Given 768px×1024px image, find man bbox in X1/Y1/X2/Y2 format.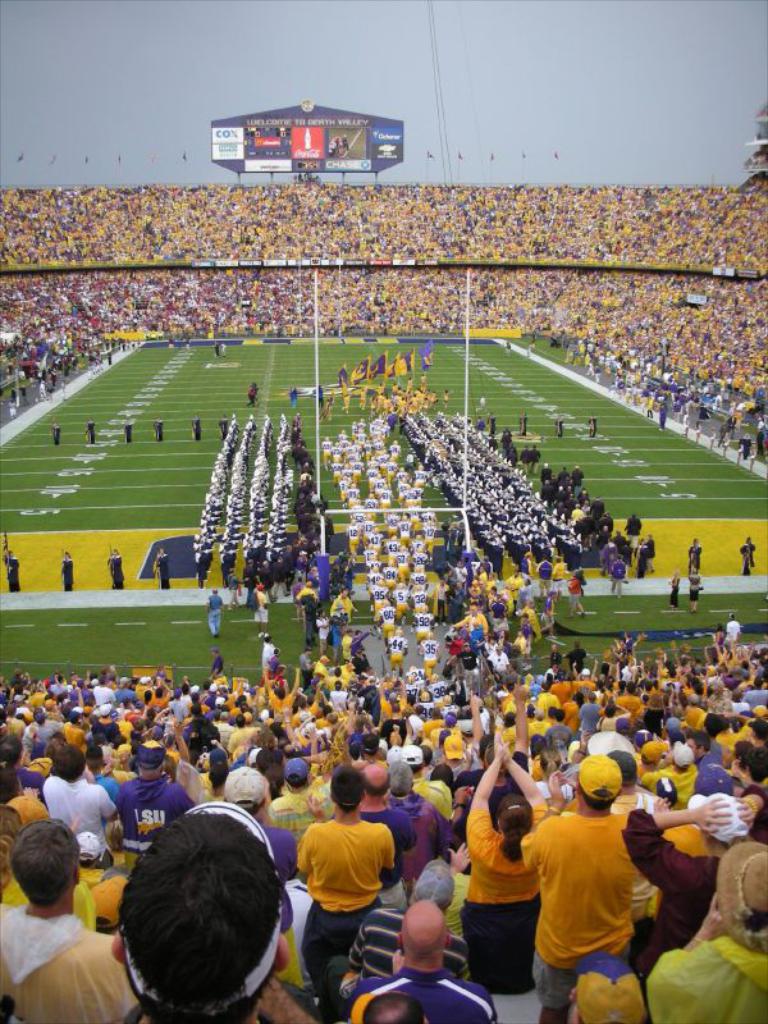
301/769/401/992.
